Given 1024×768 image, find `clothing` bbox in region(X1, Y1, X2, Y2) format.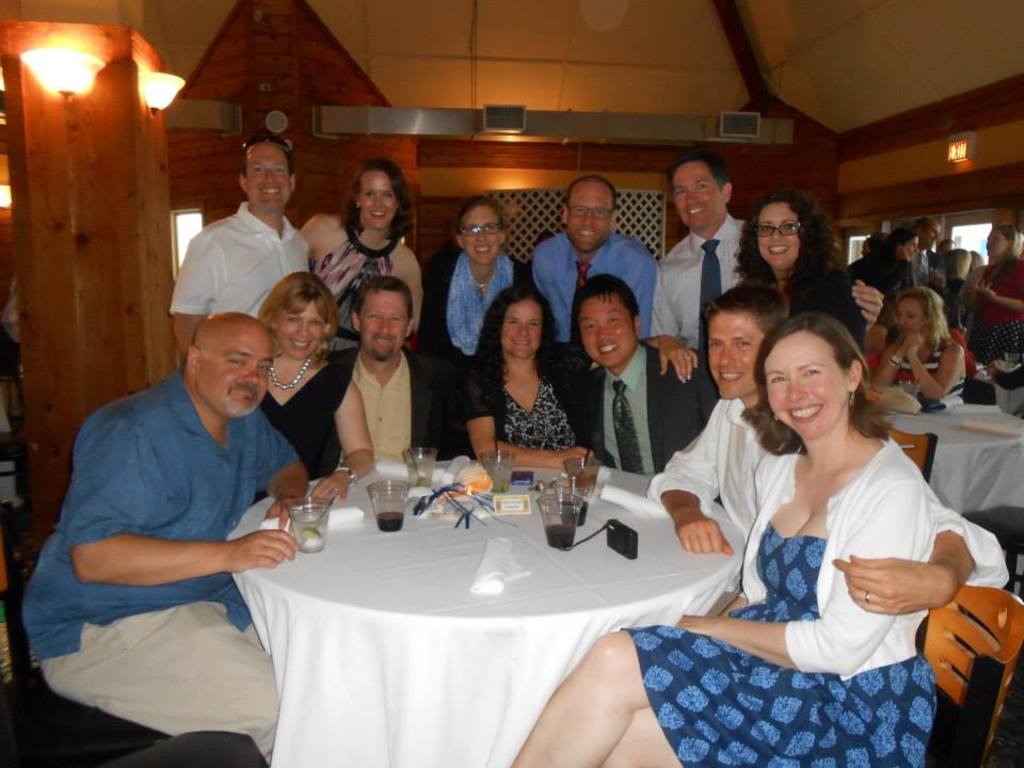
region(428, 246, 535, 368).
